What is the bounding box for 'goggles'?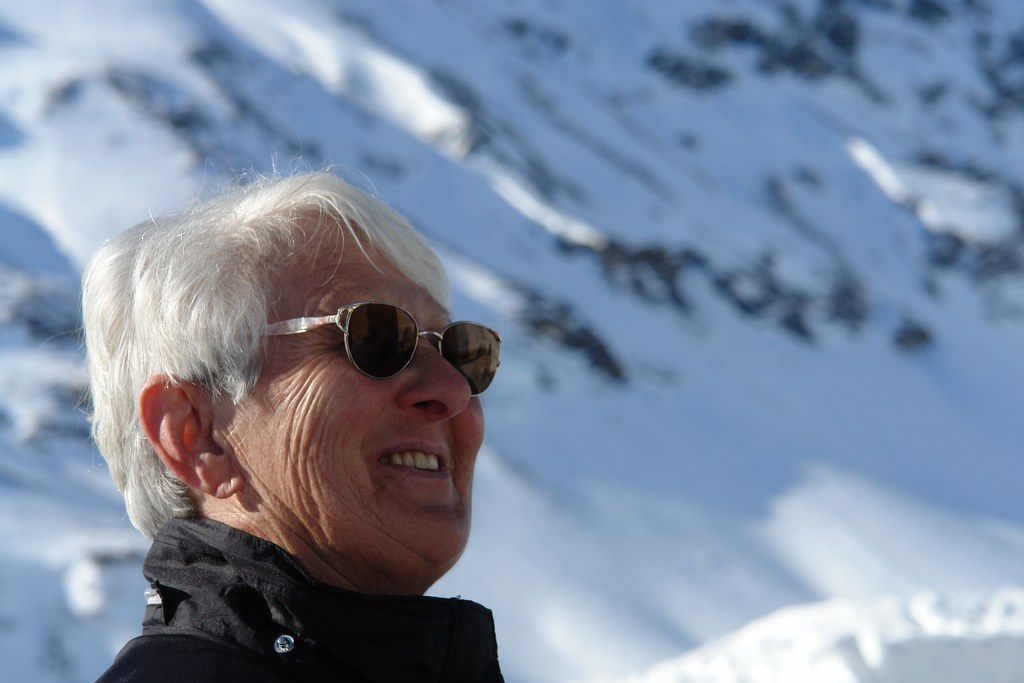
[255, 294, 484, 402].
